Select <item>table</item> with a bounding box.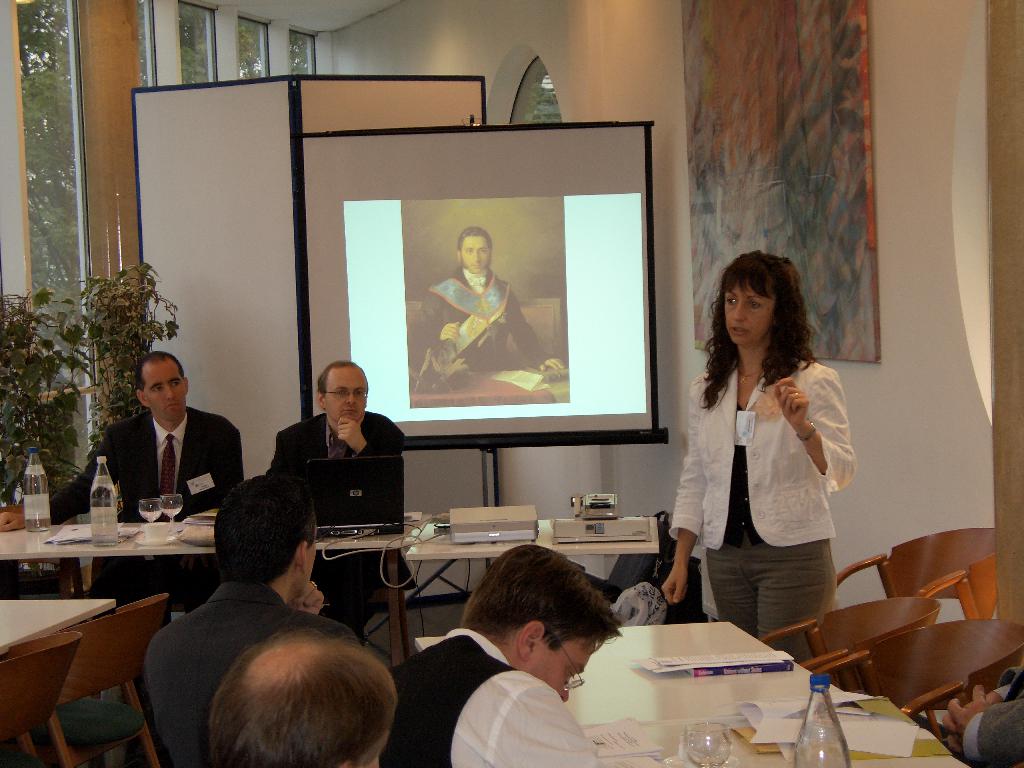
1 515 660 671.
